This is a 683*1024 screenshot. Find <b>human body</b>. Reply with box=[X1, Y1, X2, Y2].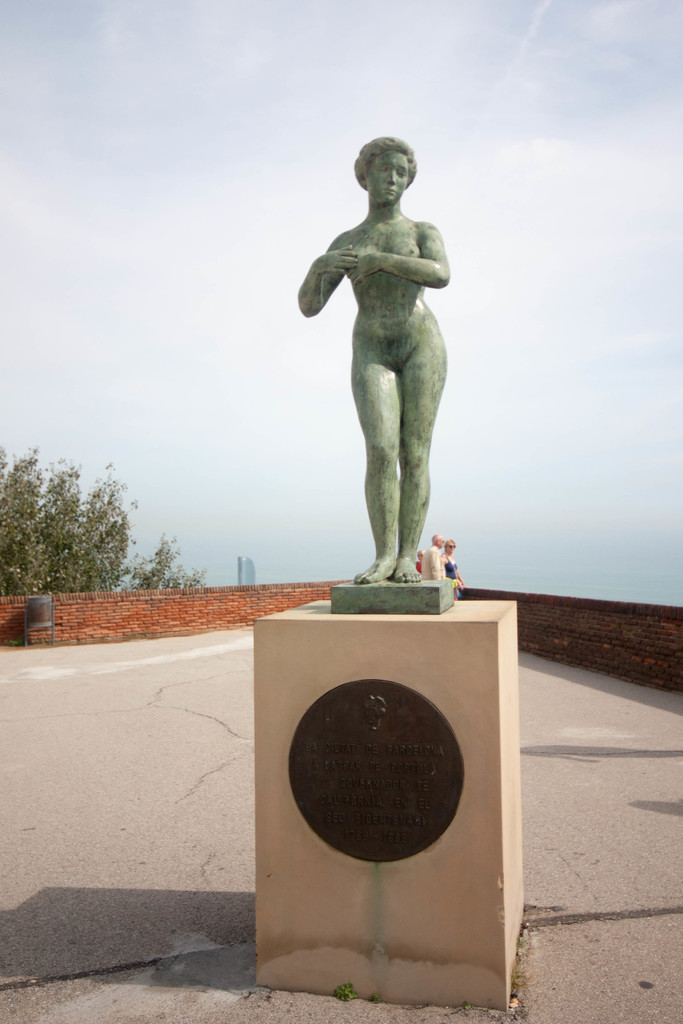
box=[295, 128, 458, 594].
